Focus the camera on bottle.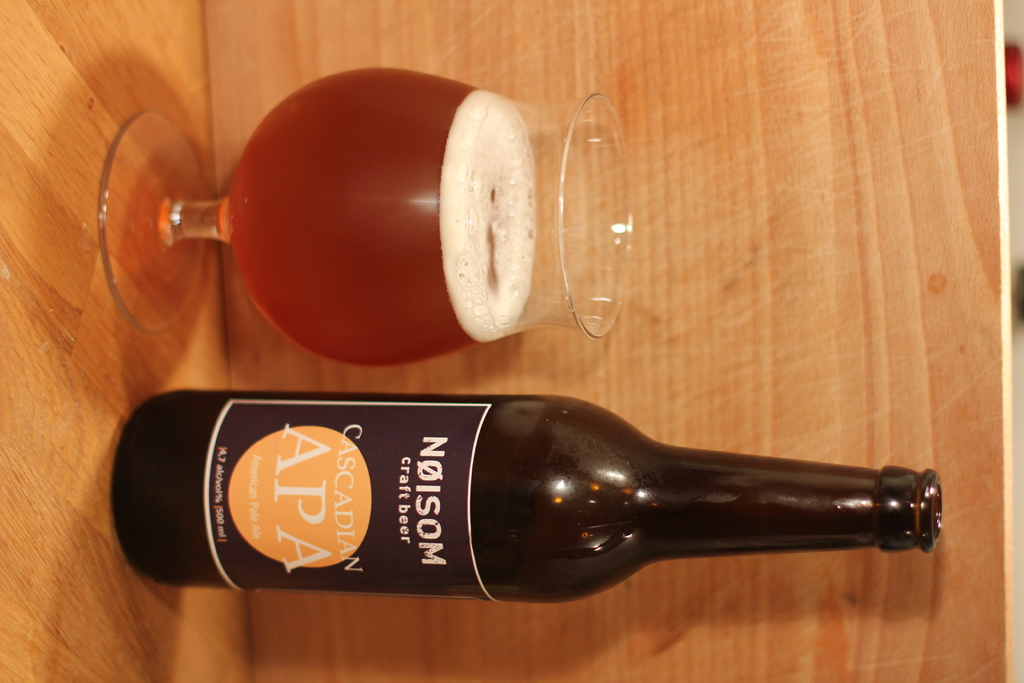
Focus region: Rect(47, 393, 977, 598).
